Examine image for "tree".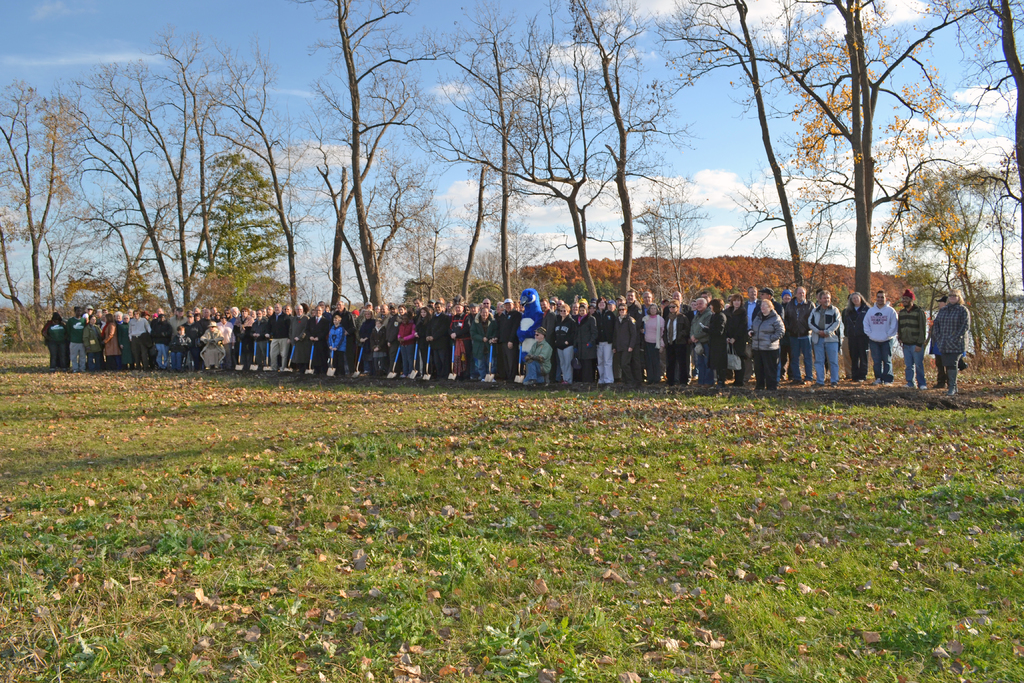
Examination result: (0,76,86,316).
